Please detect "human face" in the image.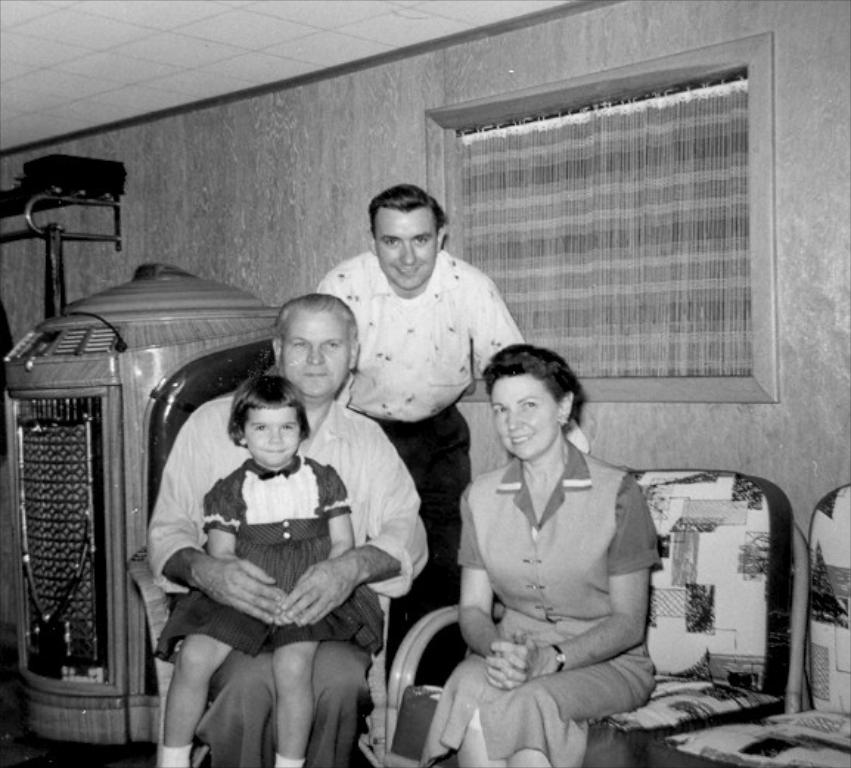
rect(490, 376, 559, 458).
